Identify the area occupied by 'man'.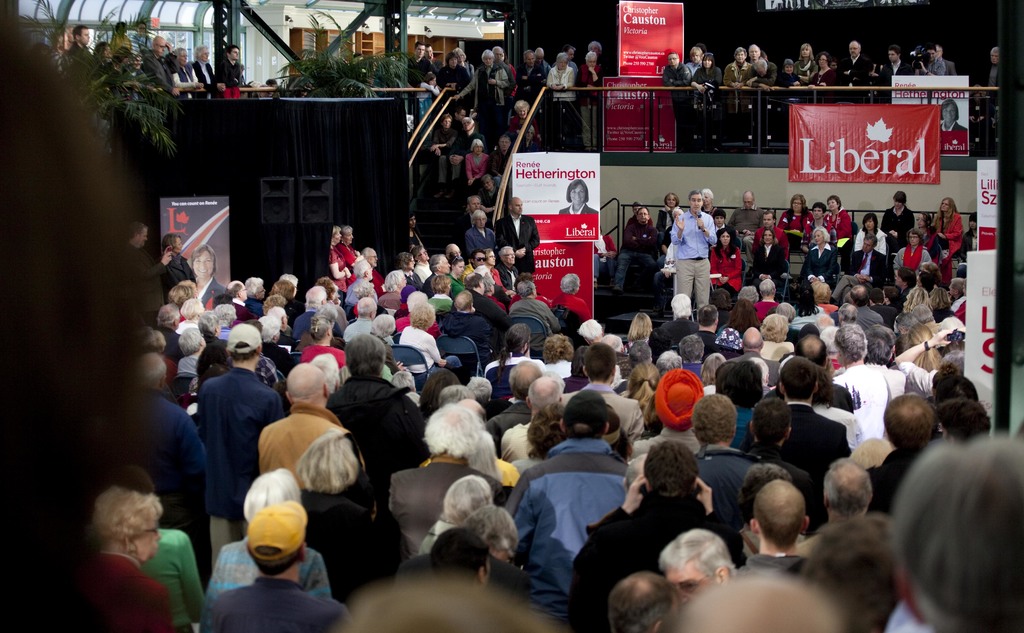
Area: box=[650, 370, 706, 454].
